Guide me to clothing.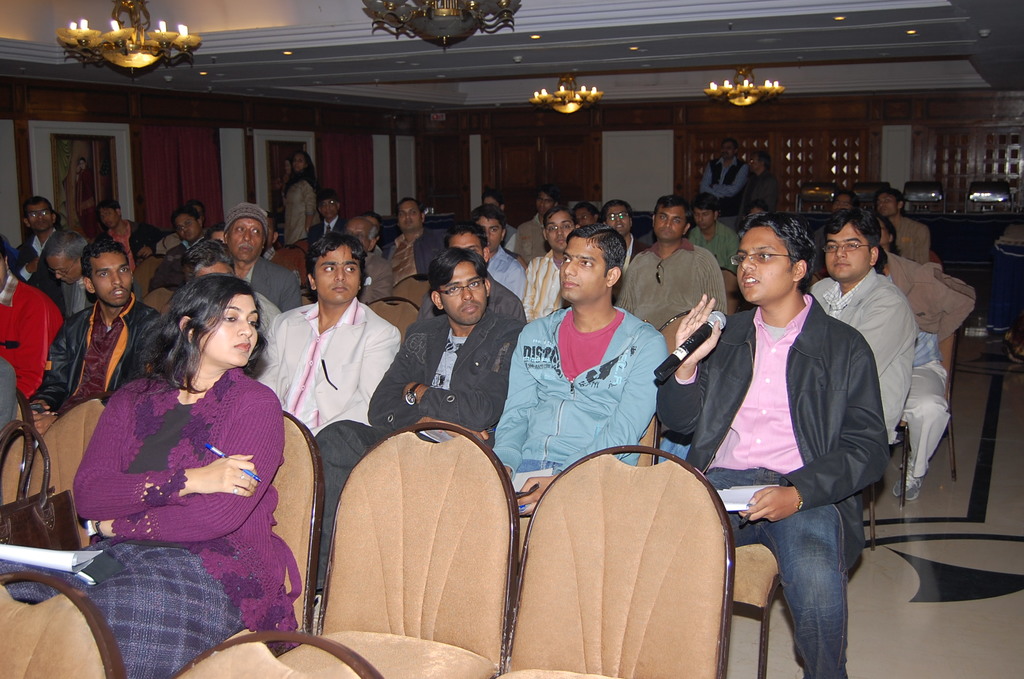
Guidance: (148, 230, 180, 256).
